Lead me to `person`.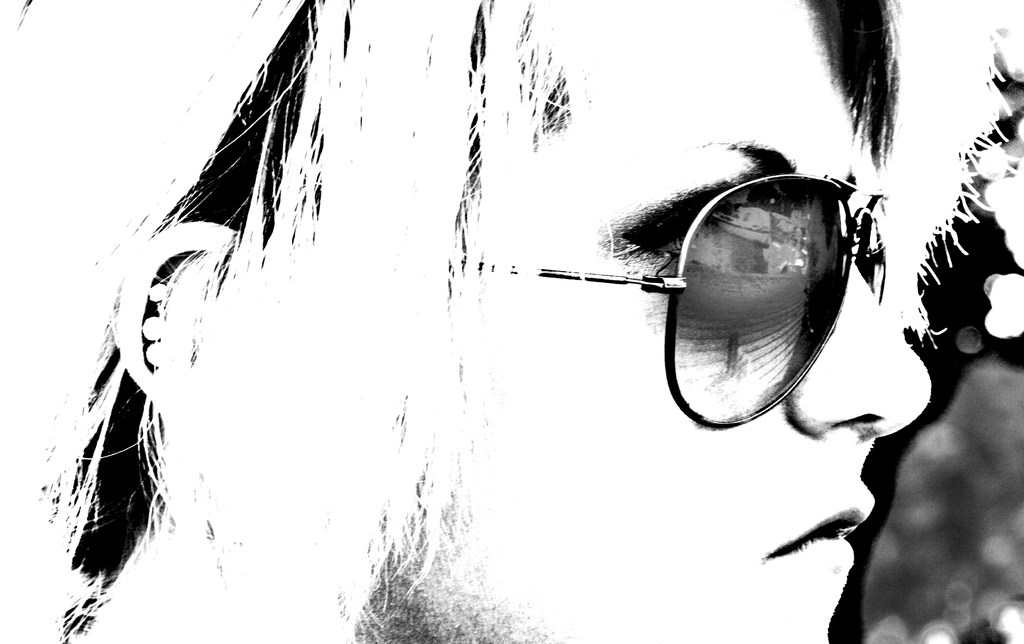
Lead to 59, 0, 1023, 643.
